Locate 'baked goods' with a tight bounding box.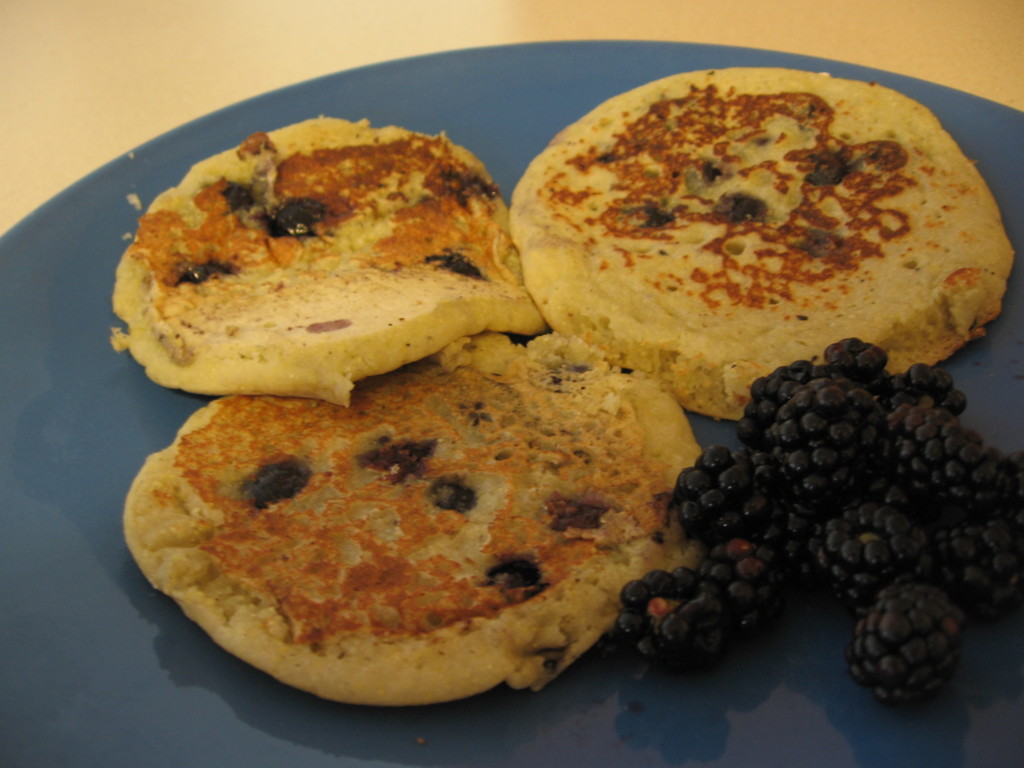
122/331/703/709.
